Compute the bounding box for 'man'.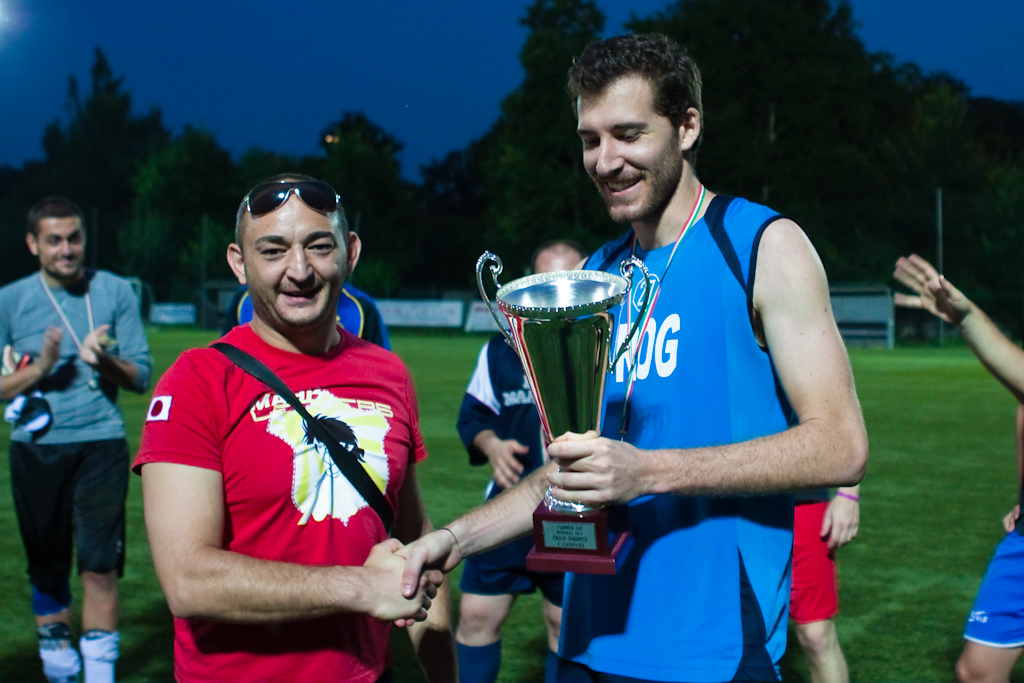
rect(0, 197, 158, 682).
